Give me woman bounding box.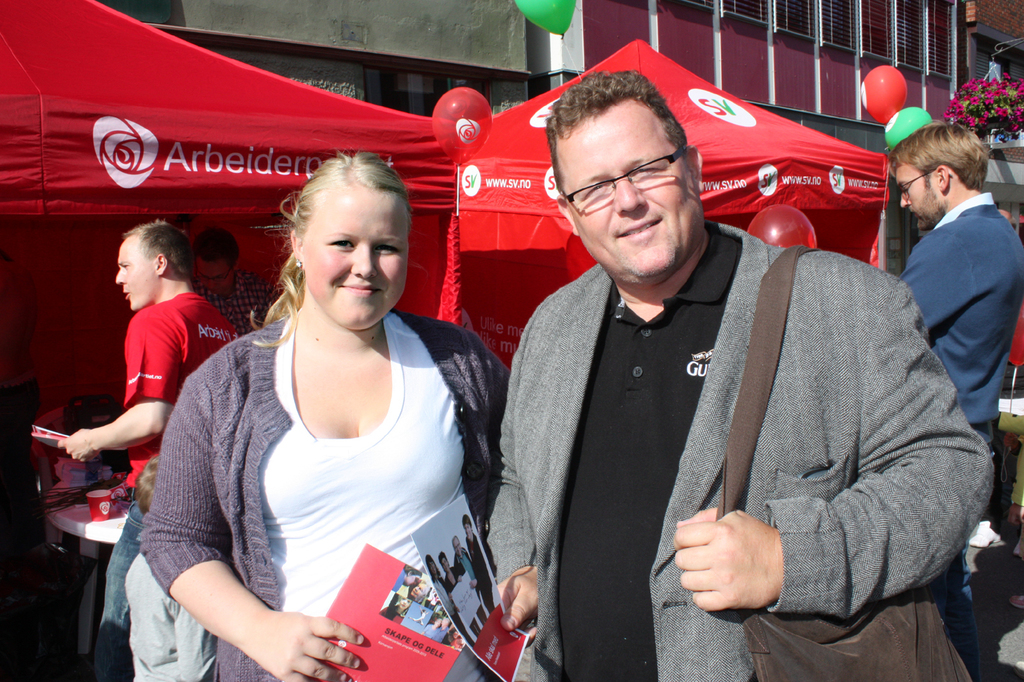
BBox(134, 150, 515, 681).
